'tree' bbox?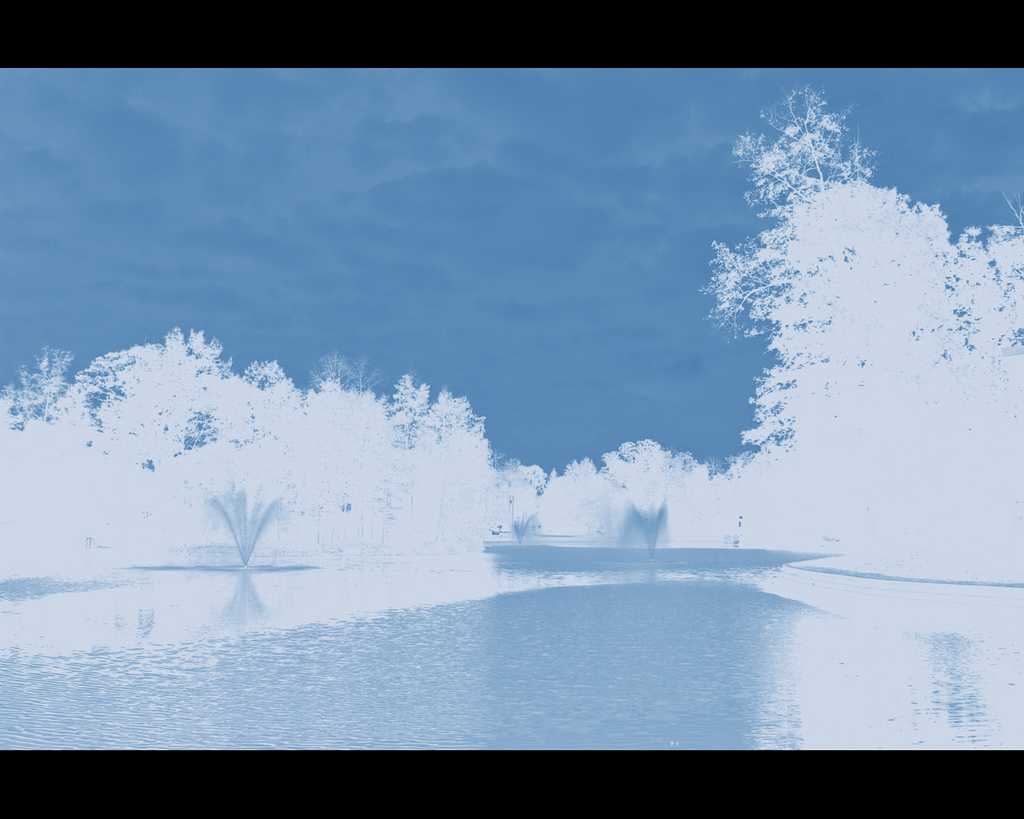
[0,331,499,619]
